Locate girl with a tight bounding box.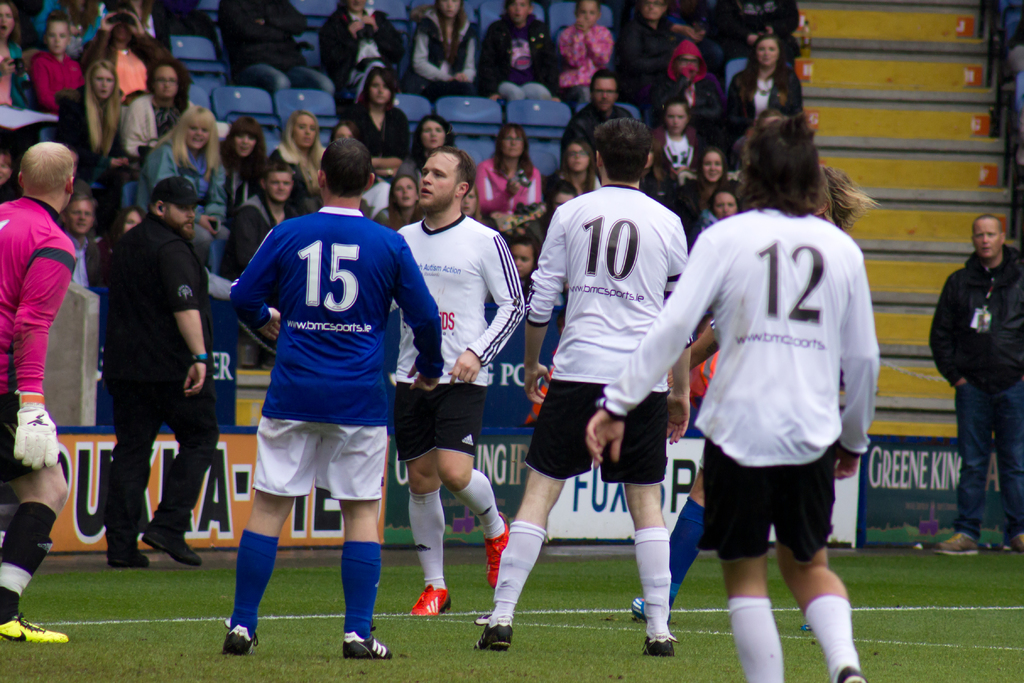
474:115:550:218.
